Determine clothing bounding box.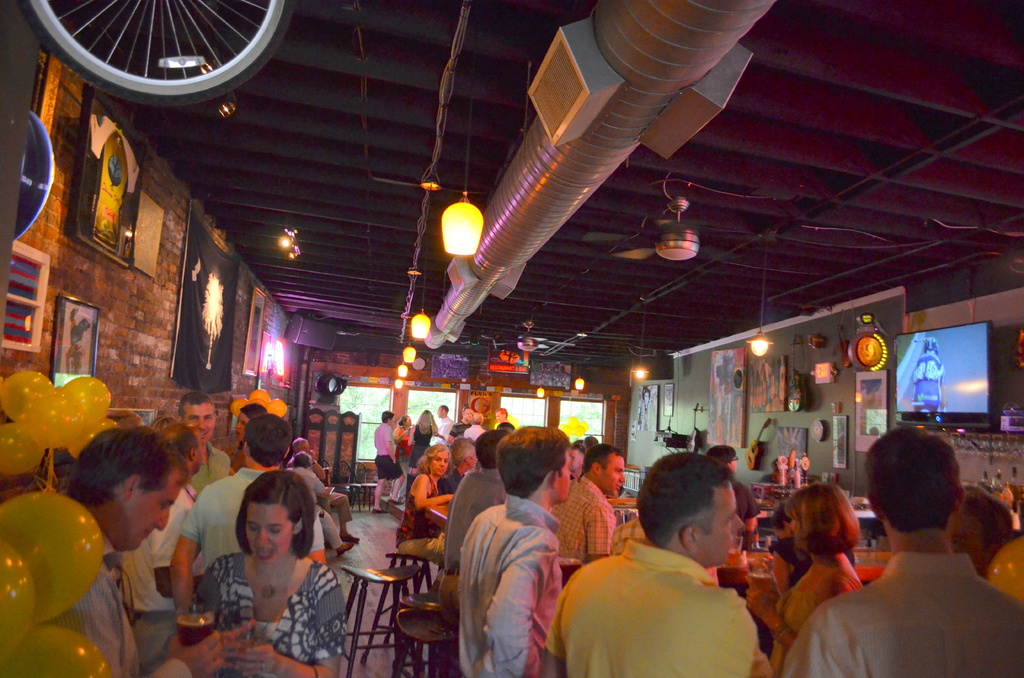
Determined: region(771, 565, 861, 677).
